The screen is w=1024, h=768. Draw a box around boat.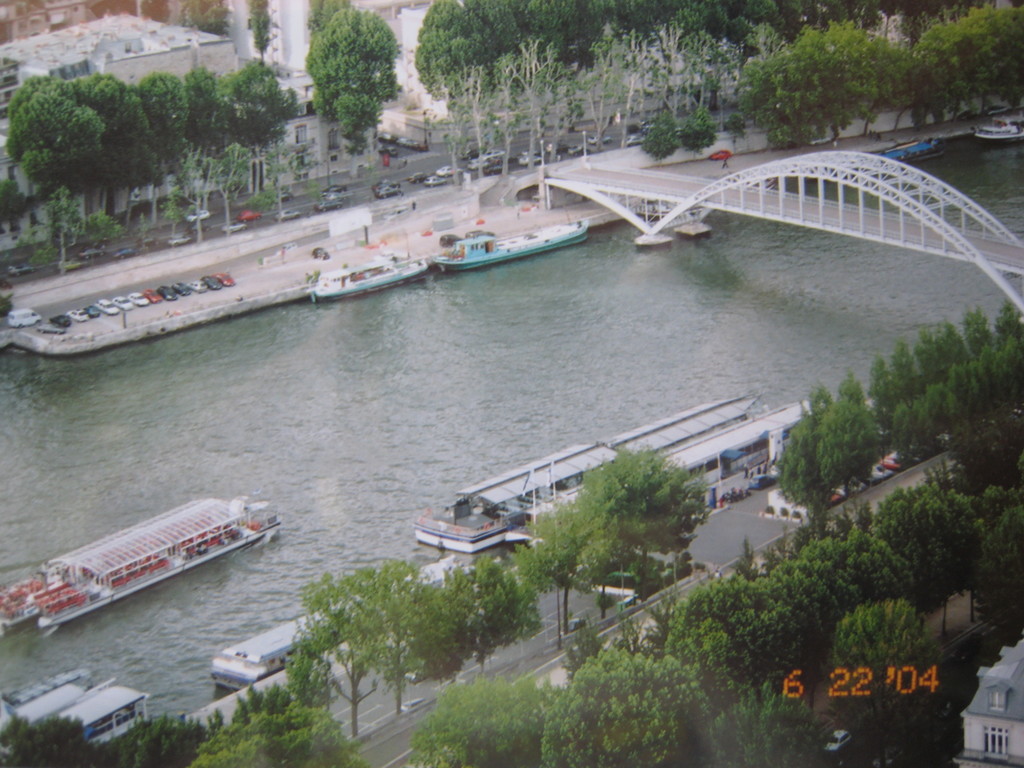
312 266 420 288.
